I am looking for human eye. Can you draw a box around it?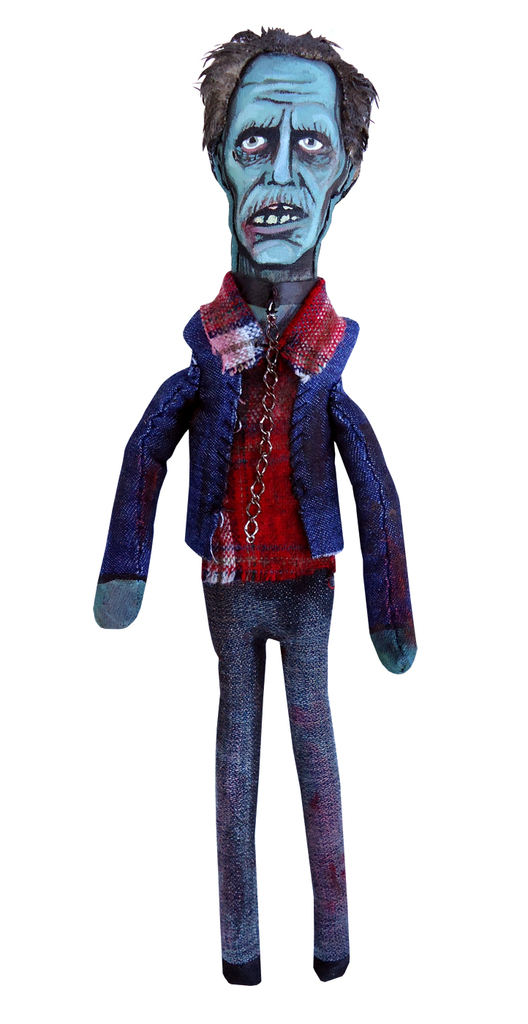
Sure, the bounding box is <box>232,130,276,153</box>.
